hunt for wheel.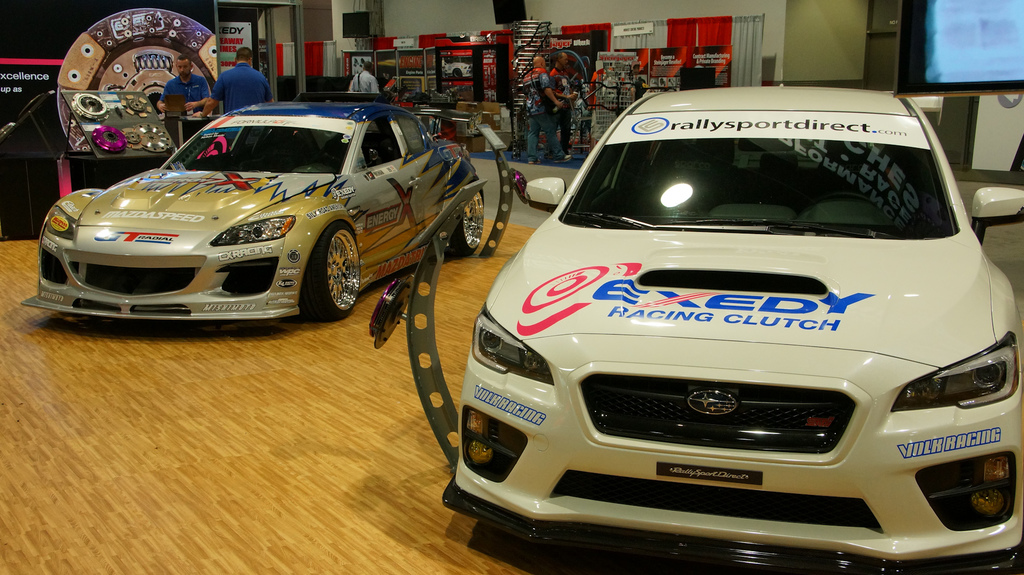
Hunted down at <bbox>450, 191, 484, 256</bbox>.
